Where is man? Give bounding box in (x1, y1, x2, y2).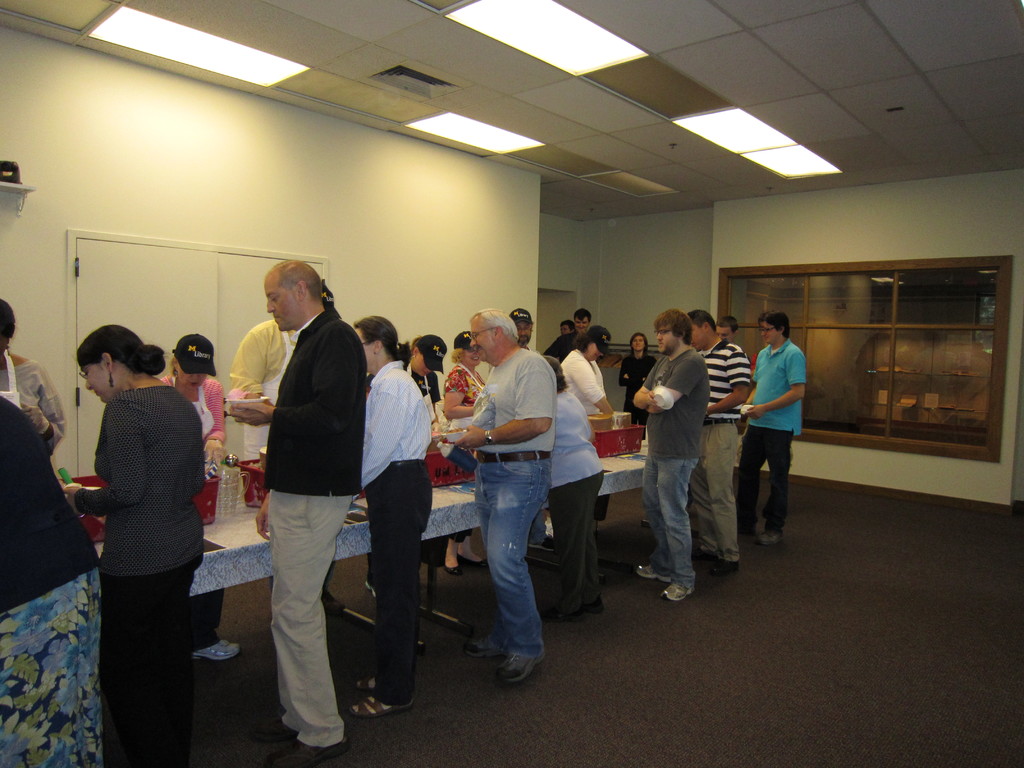
(751, 344, 790, 517).
